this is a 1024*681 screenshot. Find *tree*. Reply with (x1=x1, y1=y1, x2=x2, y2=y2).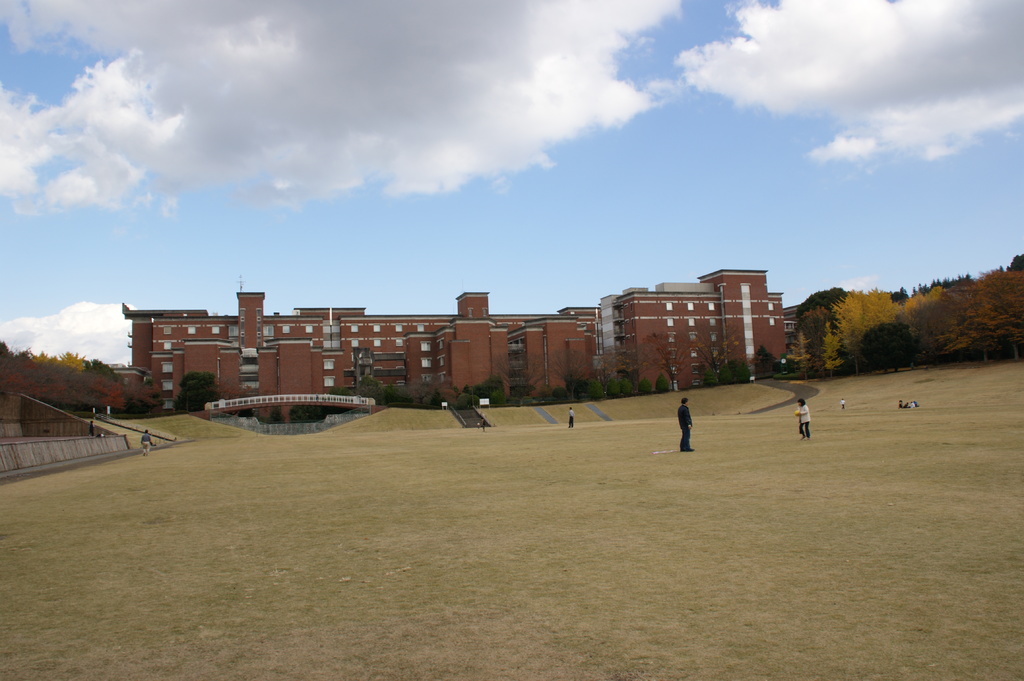
(x1=287, y1=400, x2=321, y2=428).
